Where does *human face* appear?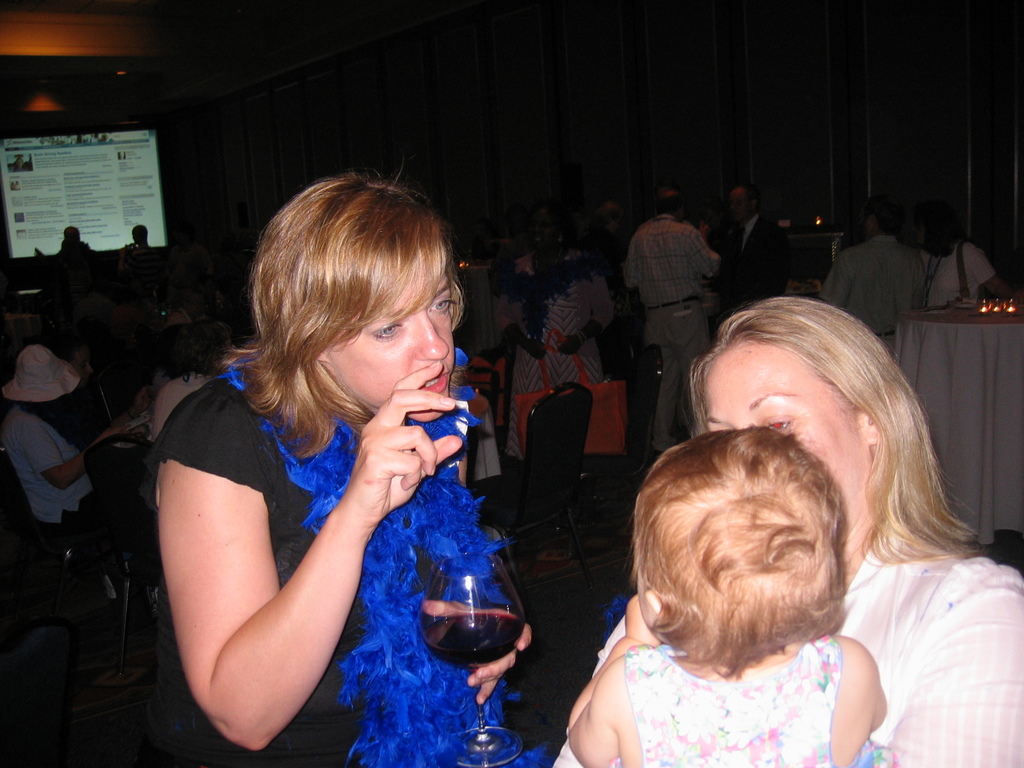
Appears at (left=694, top=348, right=875, bottom=579).
